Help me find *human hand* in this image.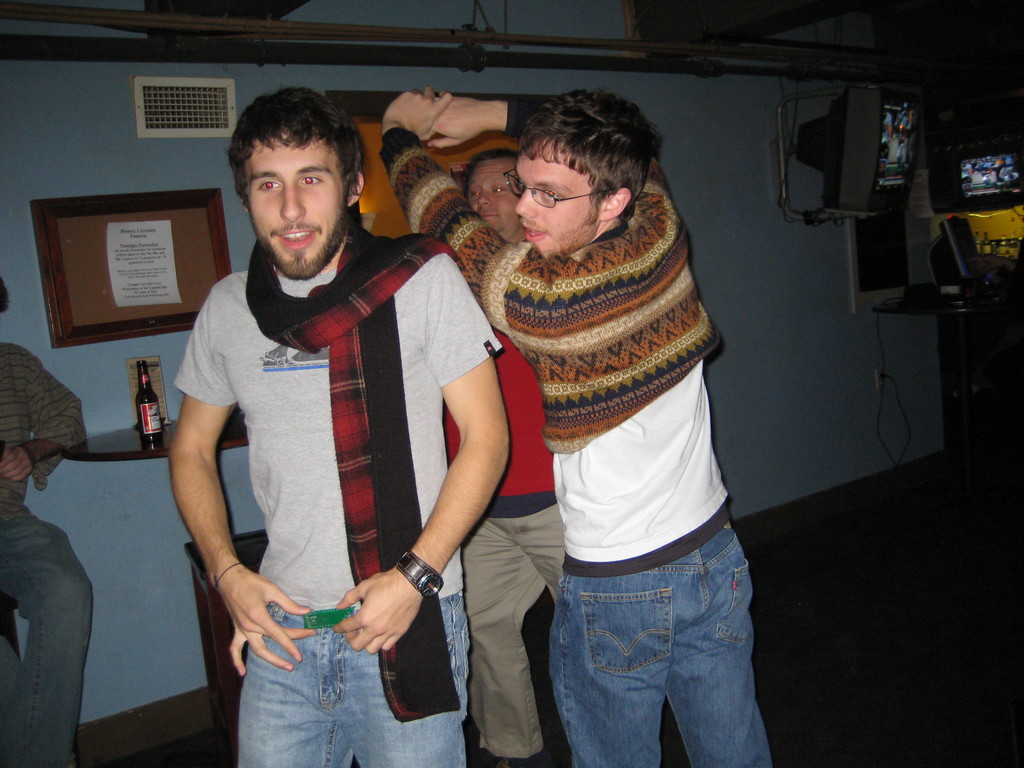
Found it: (326,583,416,657).
